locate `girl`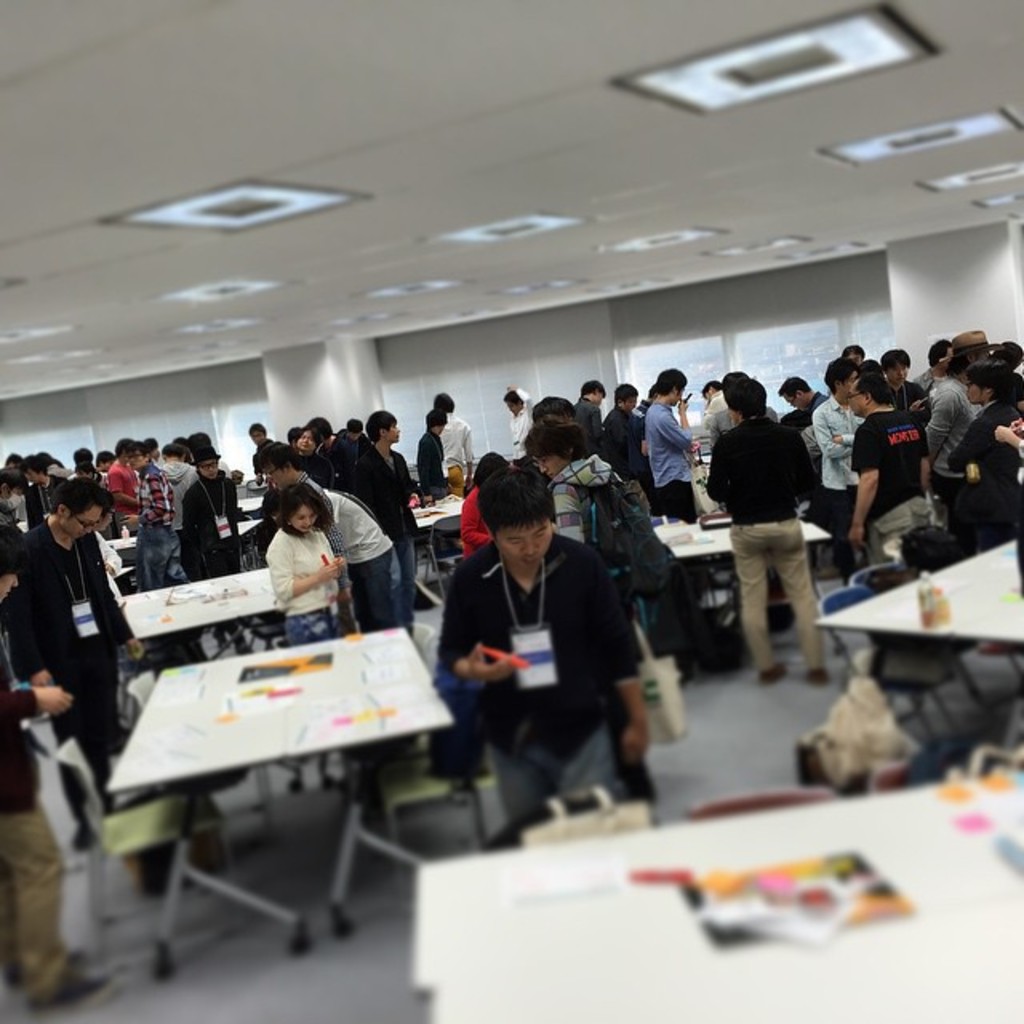
{"left": 262, "top": 485, "right": 347, "bottom": 638}
